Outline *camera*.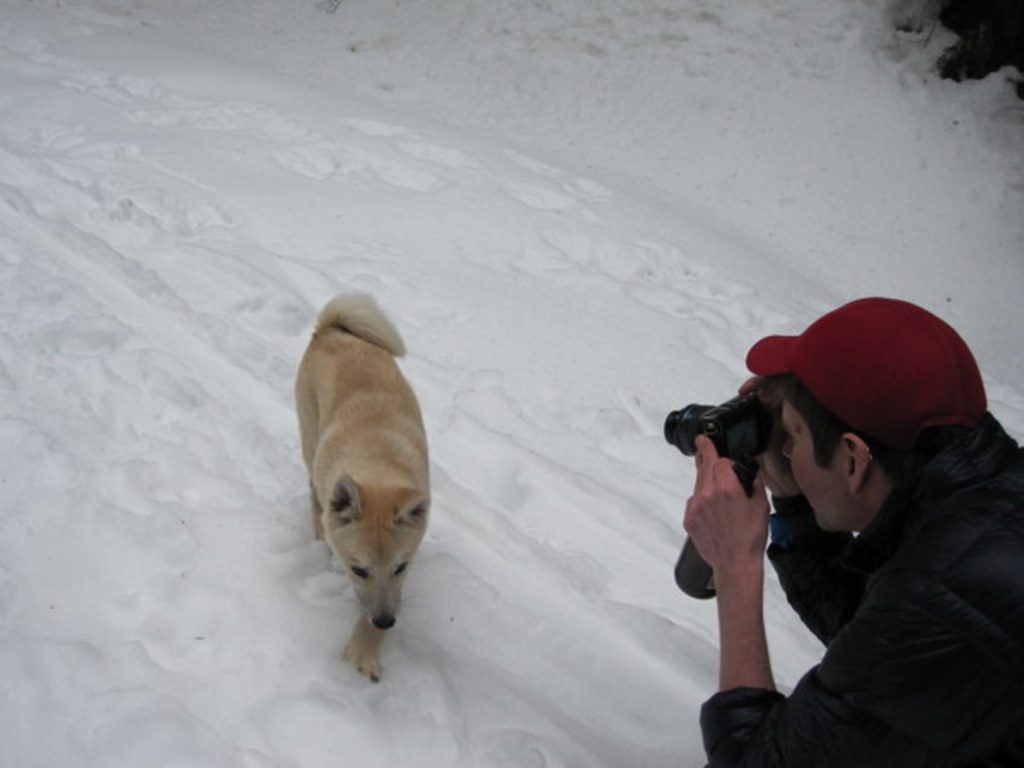
Outline: 662 393 775 454.
